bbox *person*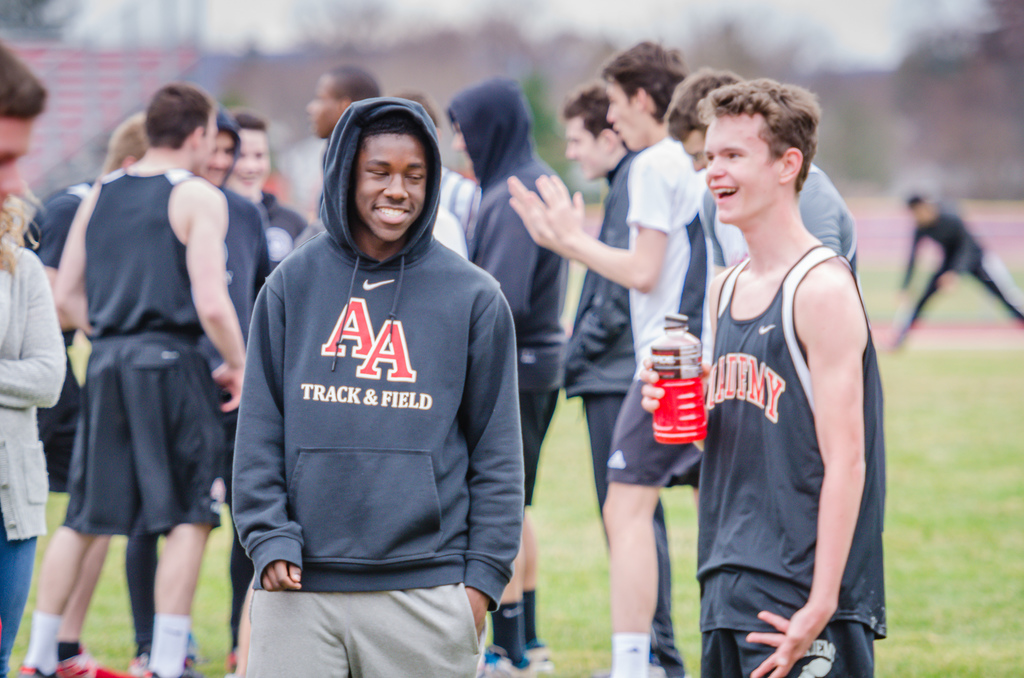
select_region(448, 71, 566, 677)
